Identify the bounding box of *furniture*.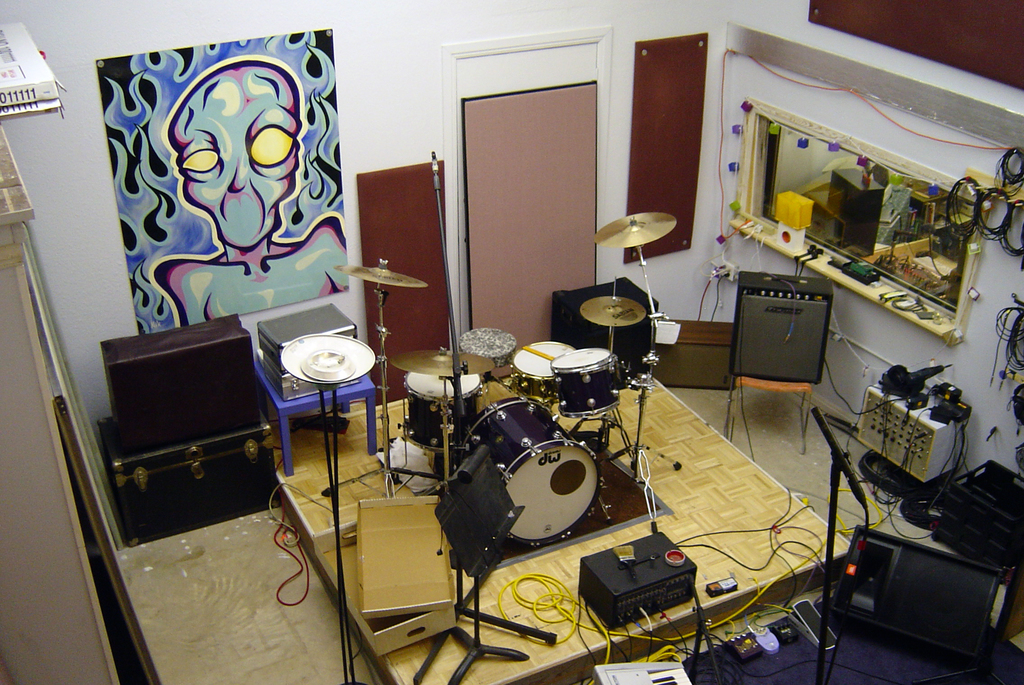
Rect(723, 376, 812, 459).
